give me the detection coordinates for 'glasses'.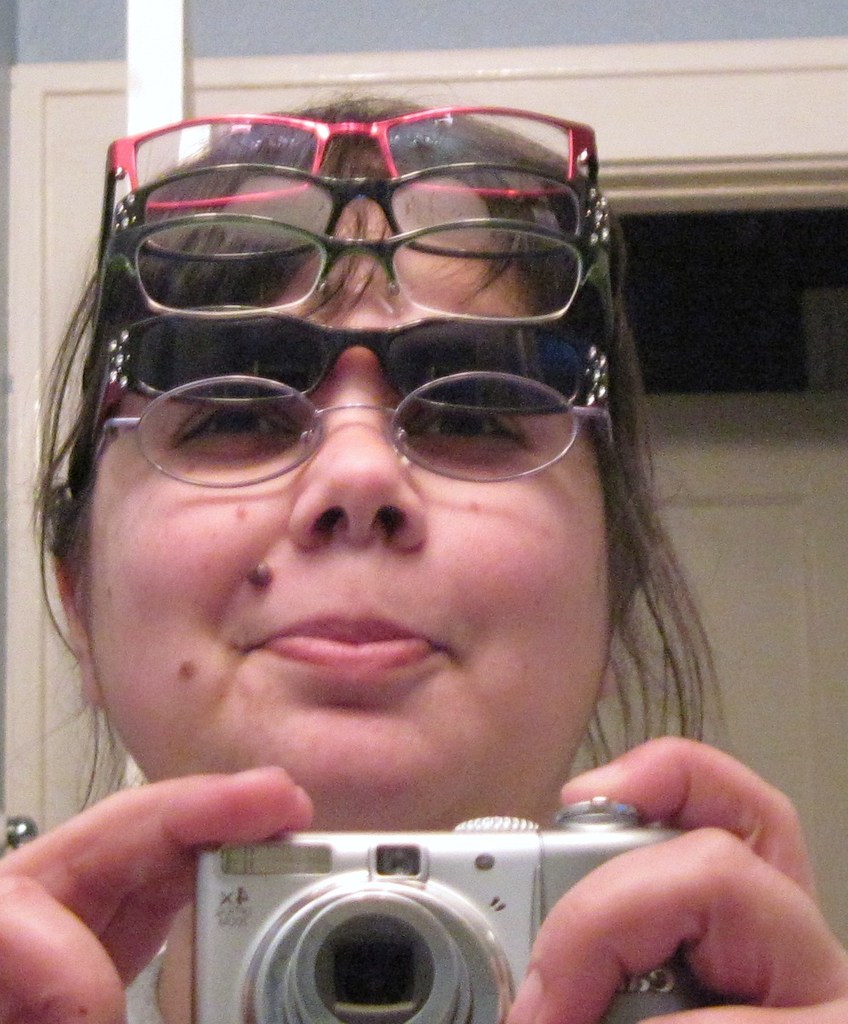
[x1=90, y1=161, x2=629, y2=357].
